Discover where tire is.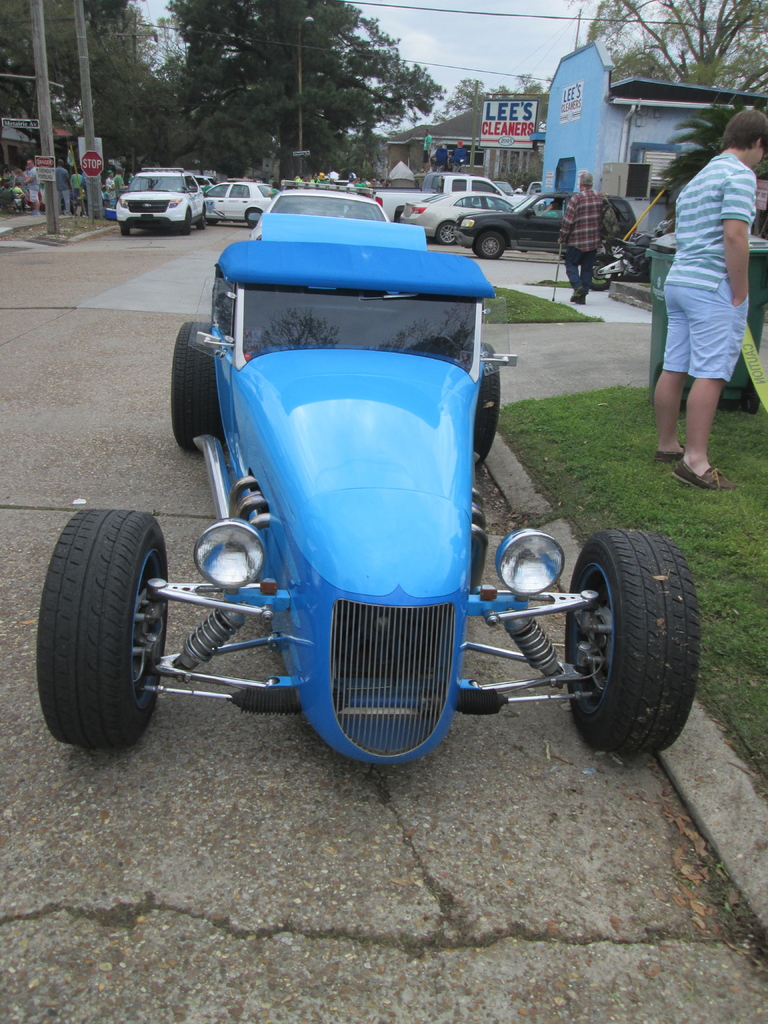
Discovered at [x1=47, y1=506, x2=170, y2=748].
